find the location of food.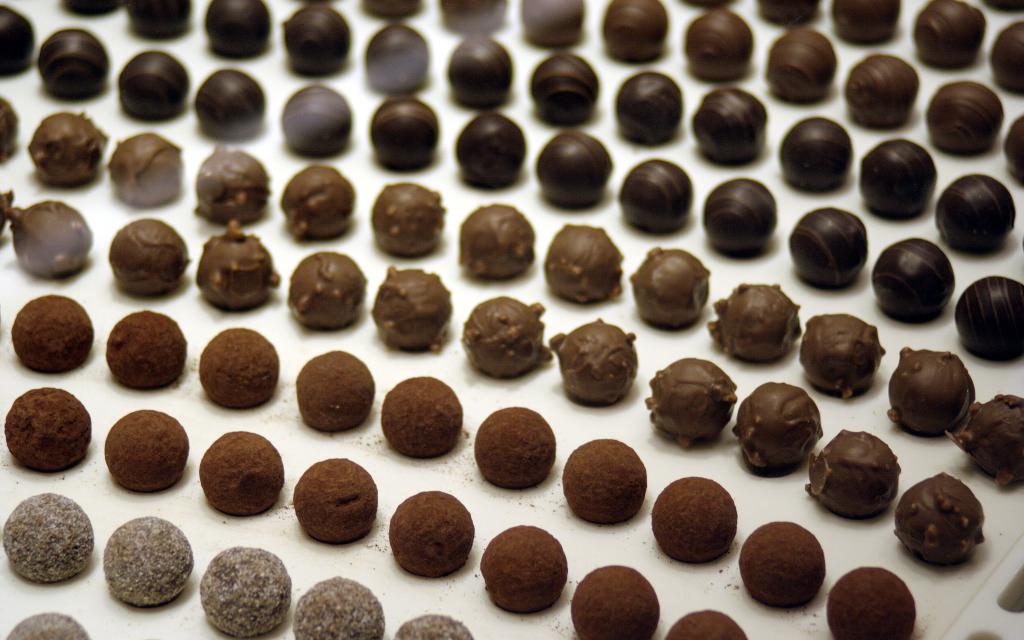
Location: left=750, top=522, right=831, bottom=609.
